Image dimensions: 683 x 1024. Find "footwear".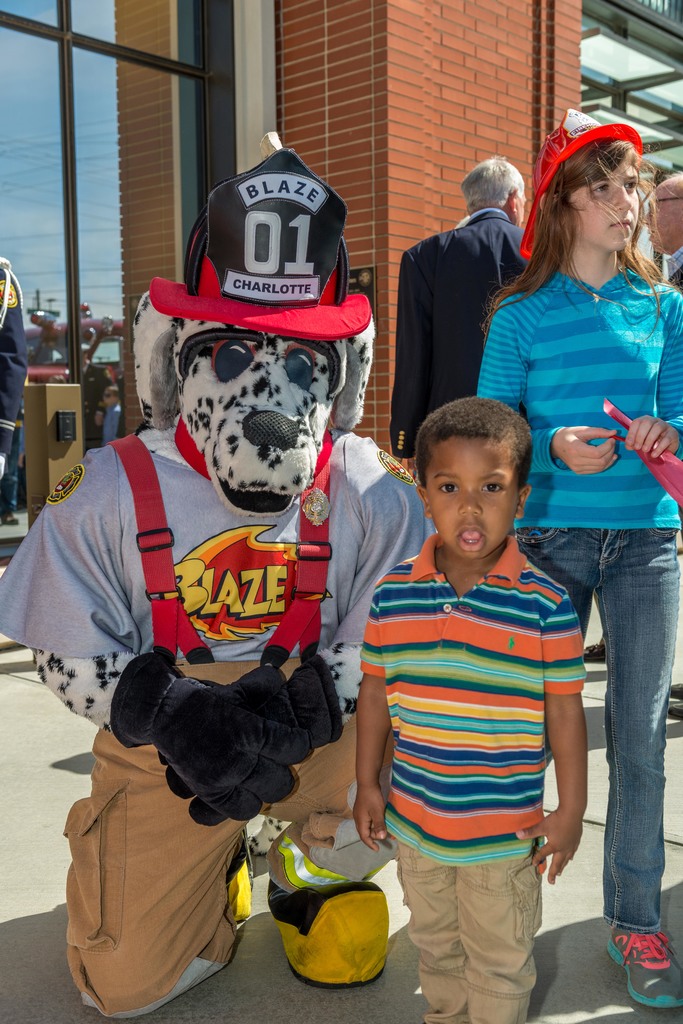
l=604, t=928, r=679, b=1000.
